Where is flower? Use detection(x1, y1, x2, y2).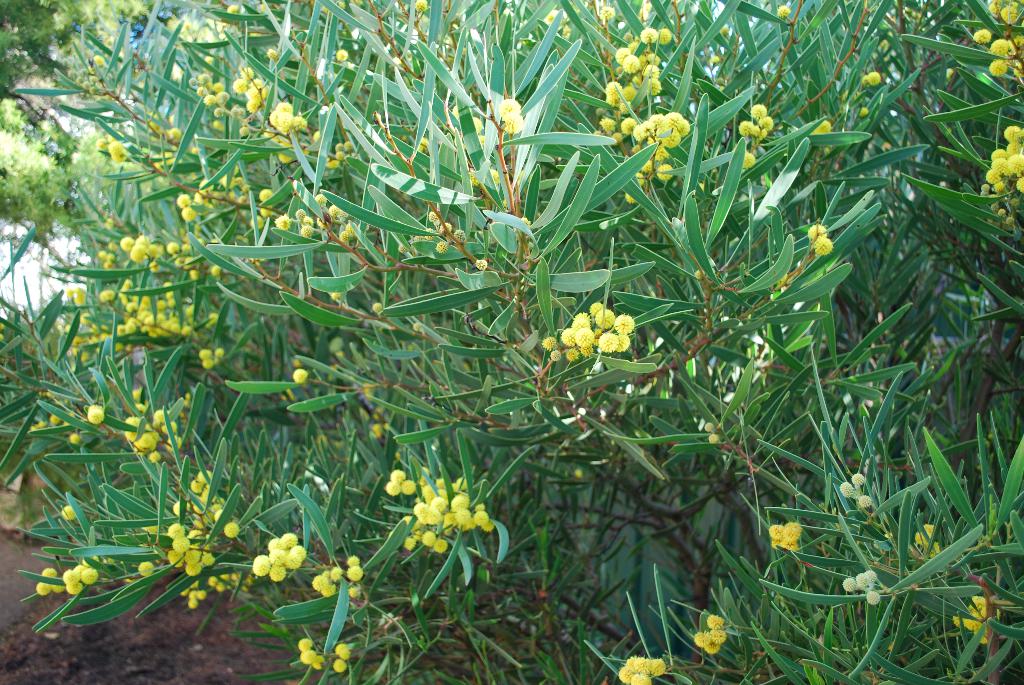
detection(453, 505, 469, 524).
